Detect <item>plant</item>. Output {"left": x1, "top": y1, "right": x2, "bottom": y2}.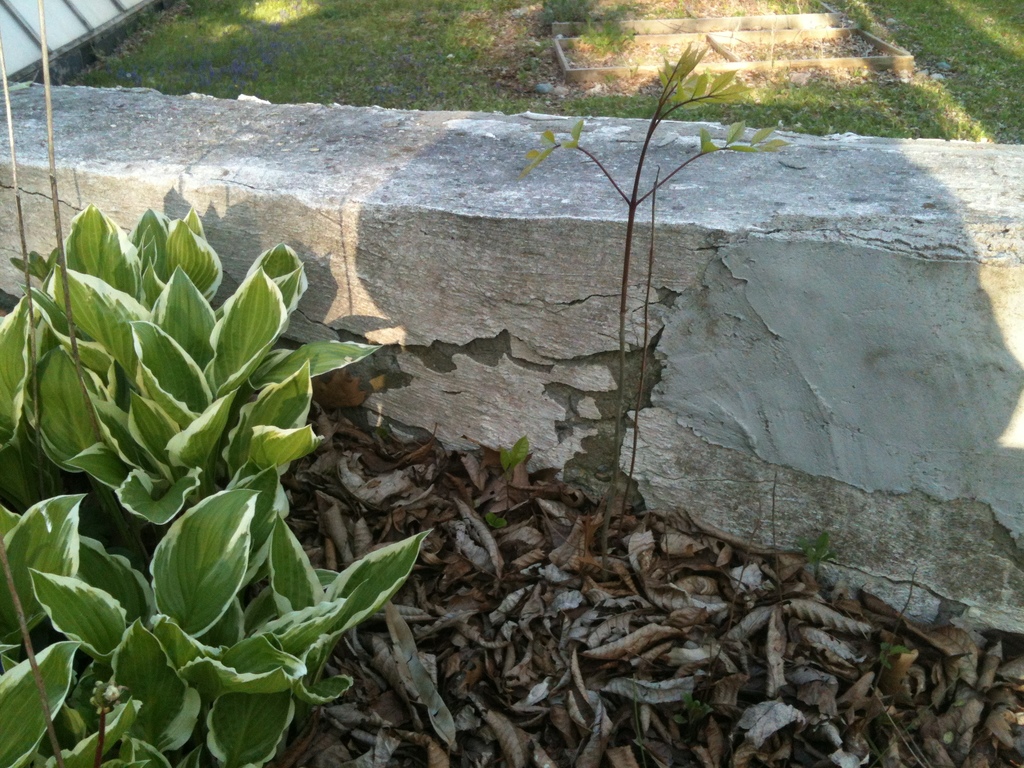
{"left": 796, "top": 533, "right": 840, "bottom": 584}.
